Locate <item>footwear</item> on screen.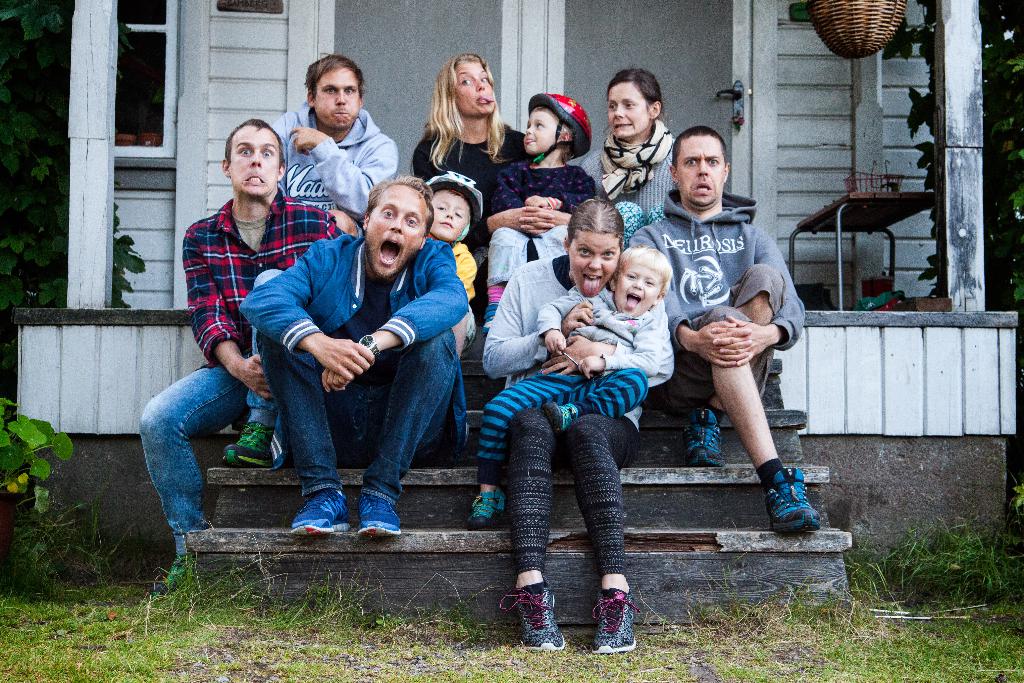
On screen at <bbox>215, 425, 283, 479</bbox>.
